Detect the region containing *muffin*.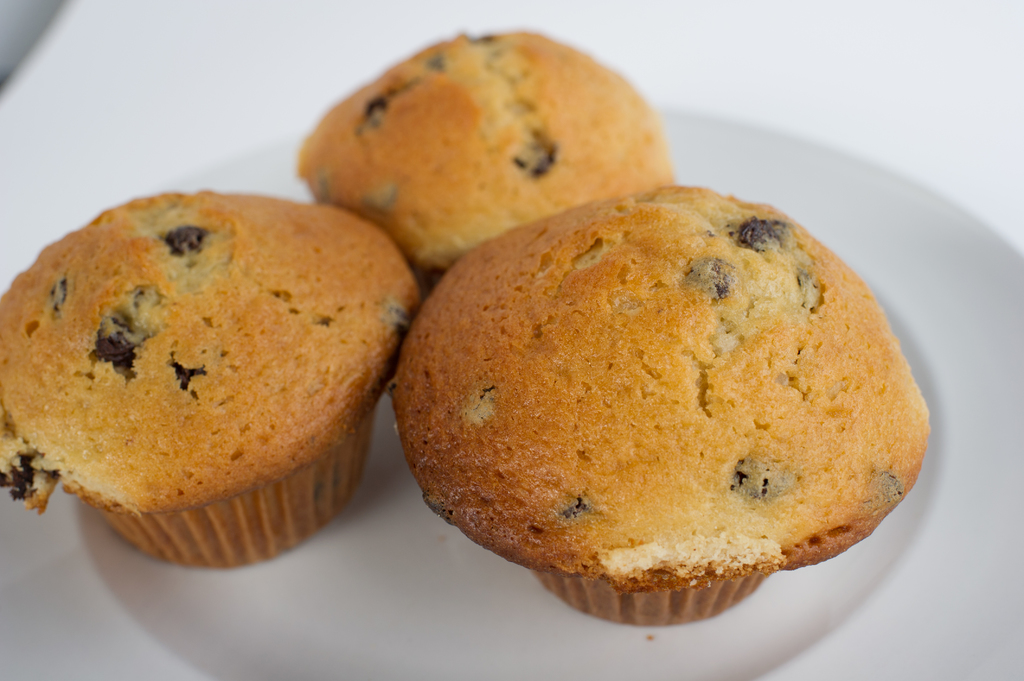
box=[294, 30, 674, 291].
